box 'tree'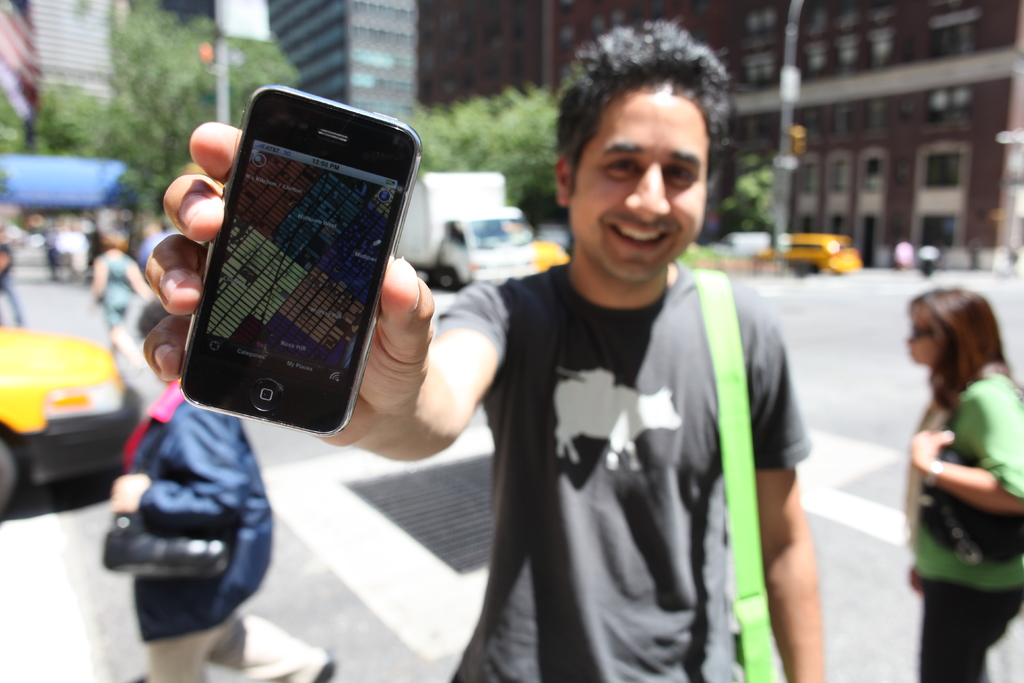
(x1=725, y1=135, x2=778, y2=239)
